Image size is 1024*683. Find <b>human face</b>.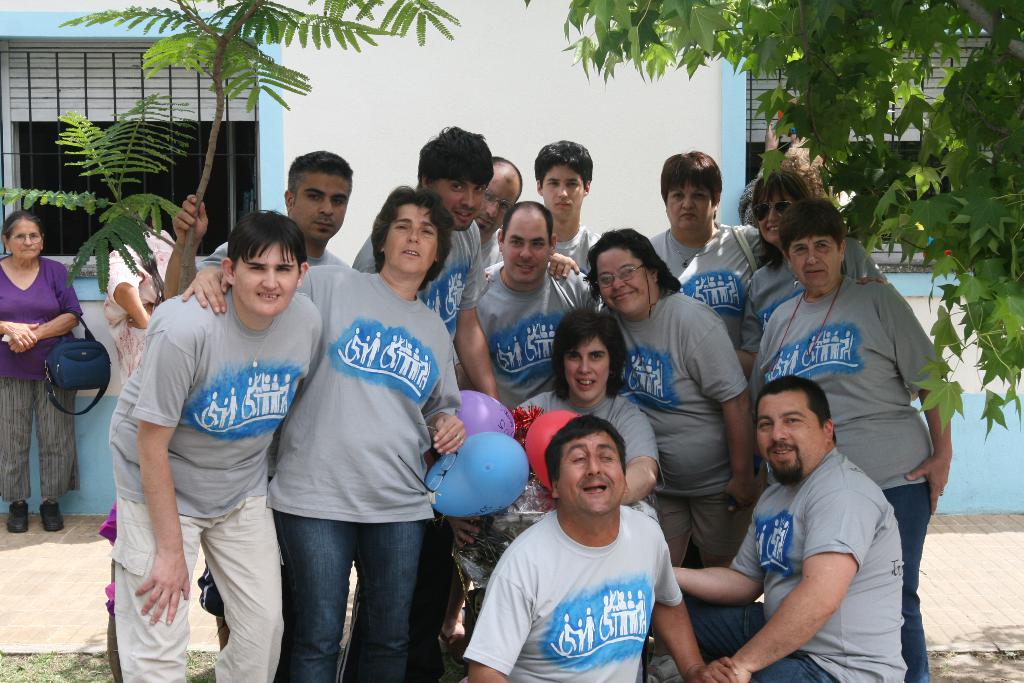
<box>384,204,439,272</box>.
